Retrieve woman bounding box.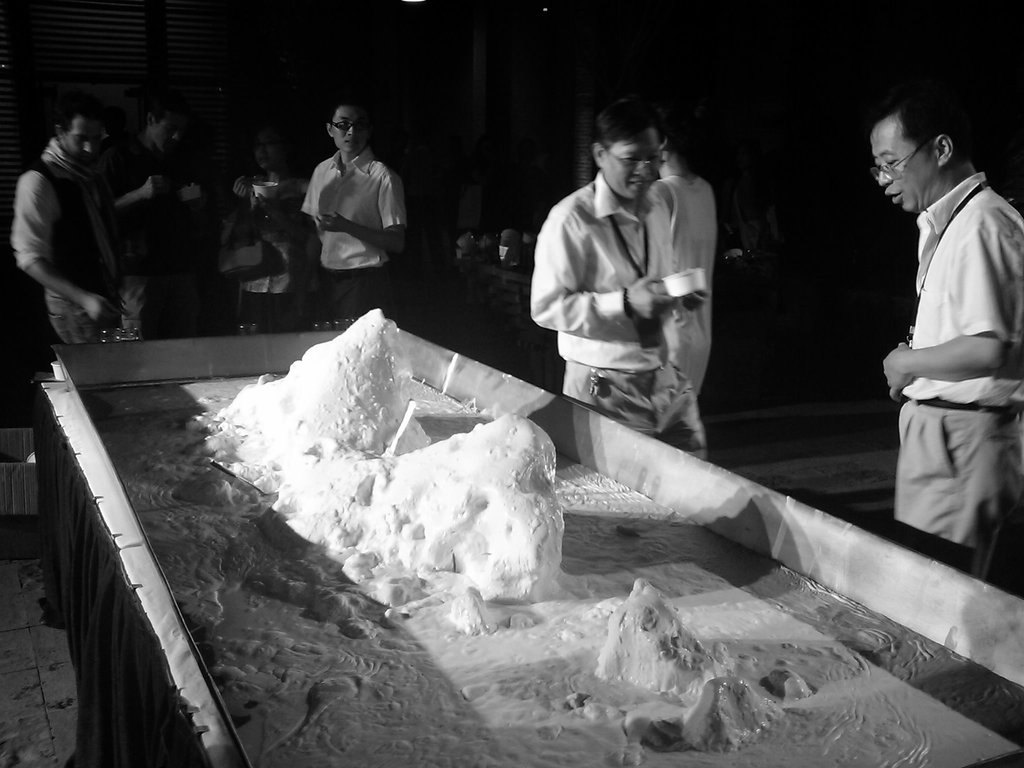
Bounding box: {"x1": 216, "y1": 125, "x2": 317, "y2": 332}.
